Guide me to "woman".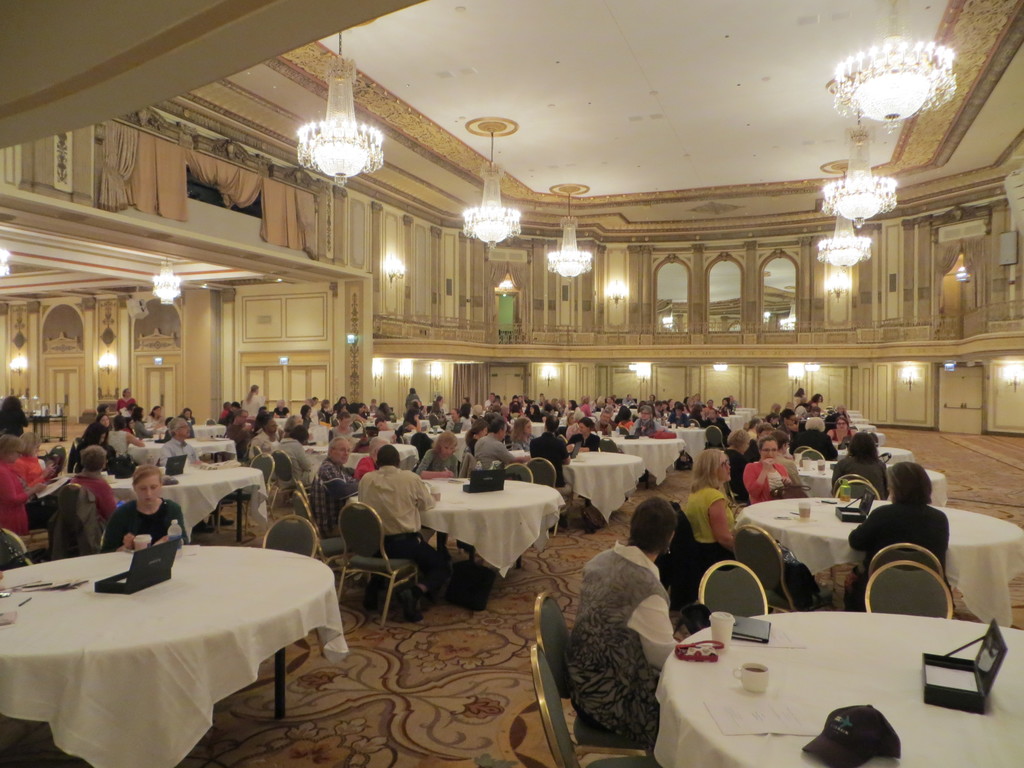
Guidance: <bbox>743, 433, 808, 506</bbox>.
